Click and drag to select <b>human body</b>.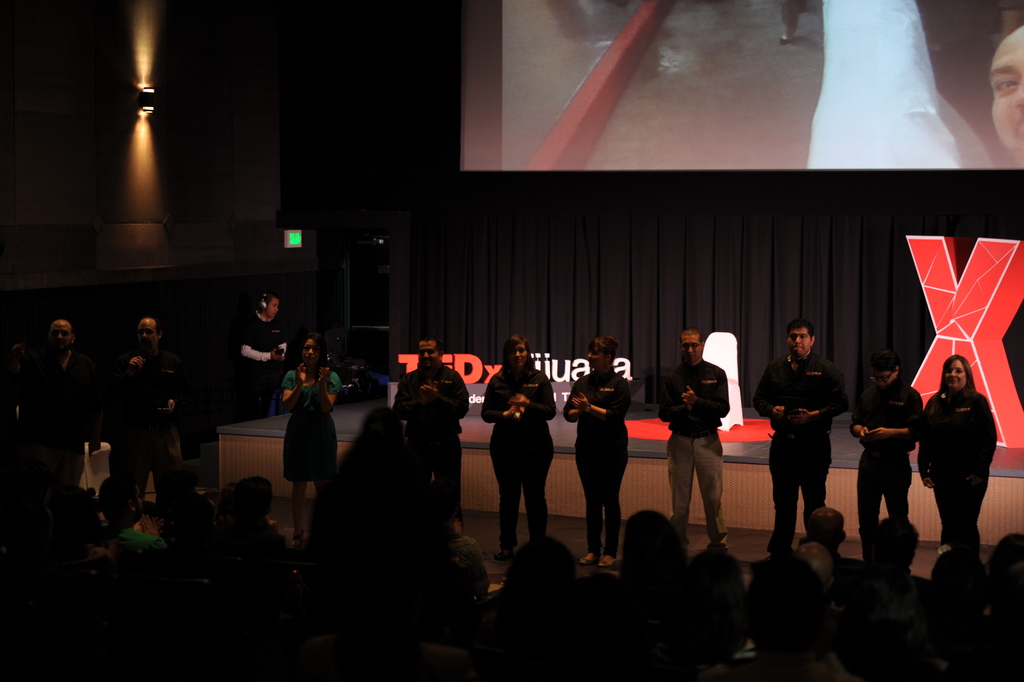
Selection: <box>282,331,339,540</box>.
